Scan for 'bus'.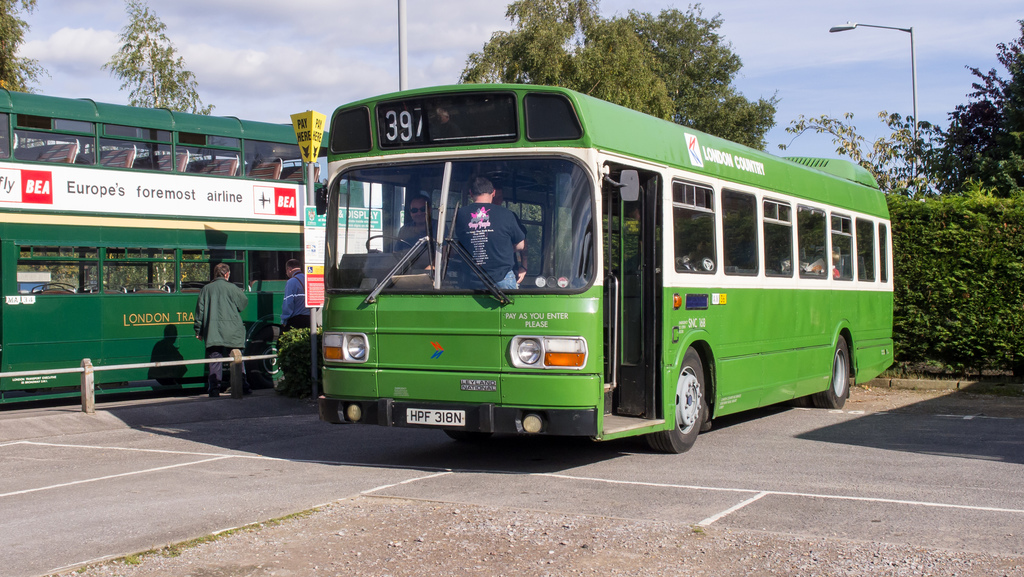
Scan result: rect(0, 102, 409, 409).
